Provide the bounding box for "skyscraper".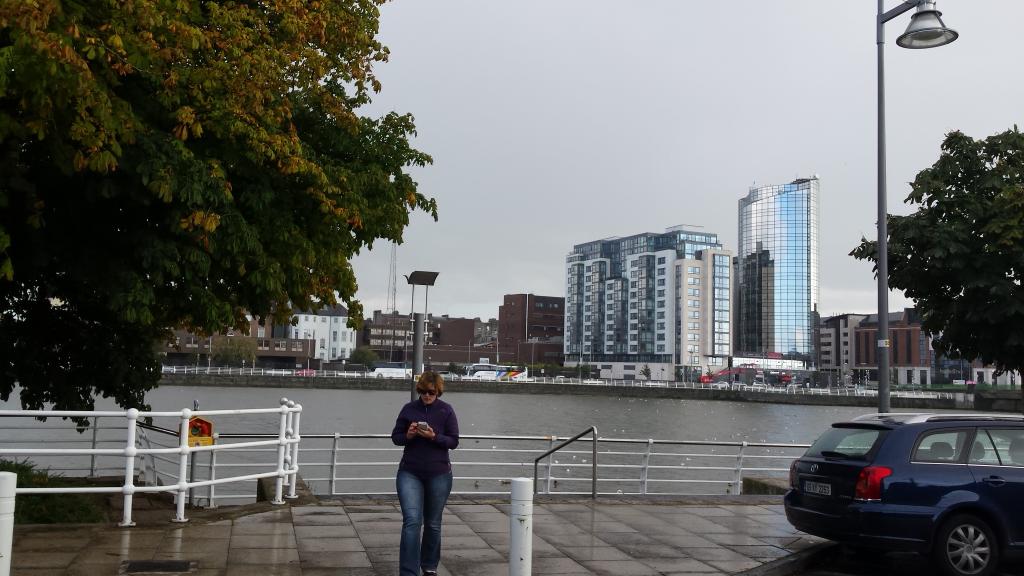
(x1=739, y1=165, x2=822, y2=348).
